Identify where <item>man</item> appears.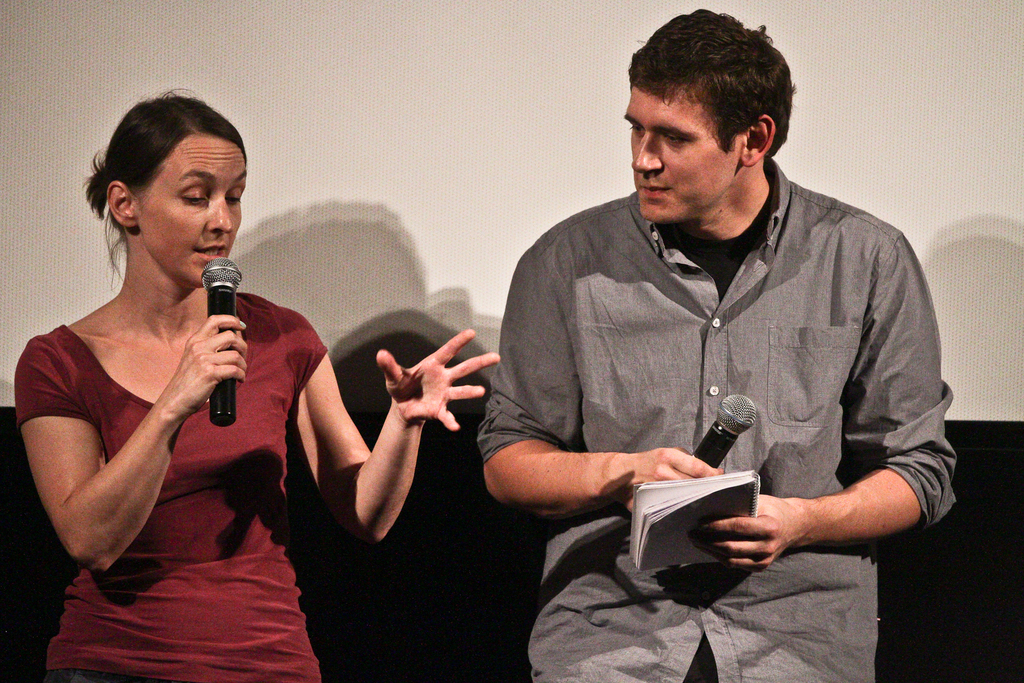
Appears at (x1=484, y1=35, x2=953, y2=650).
